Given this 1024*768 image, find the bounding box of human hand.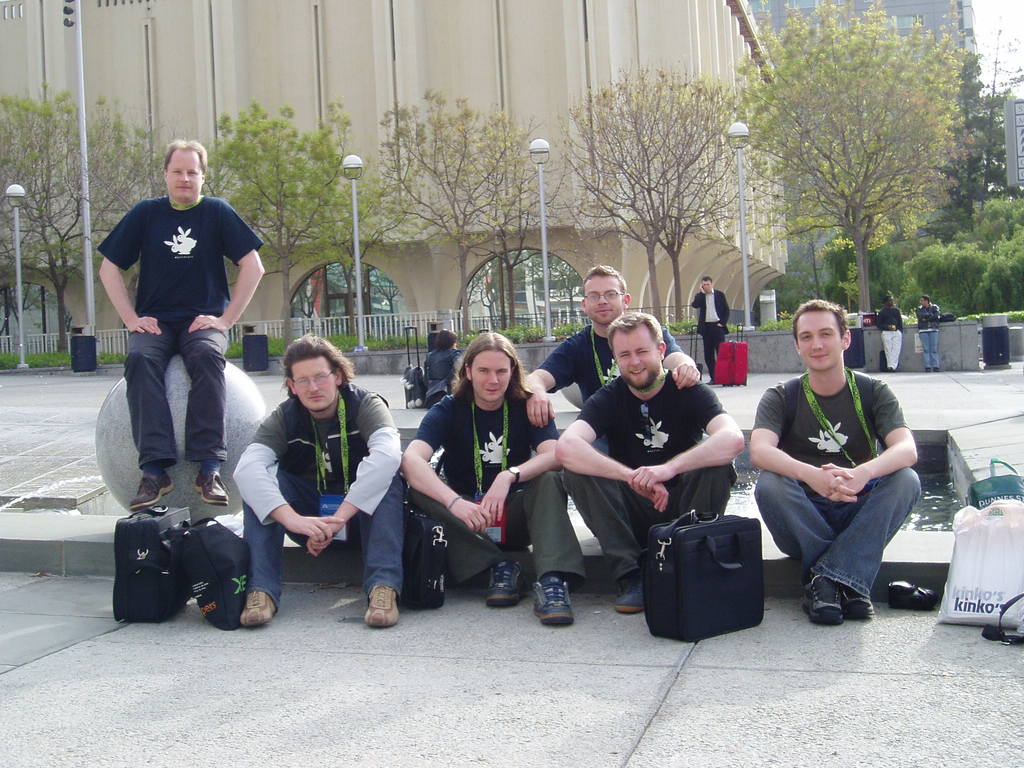
box=[525, 390, 557, 431].
